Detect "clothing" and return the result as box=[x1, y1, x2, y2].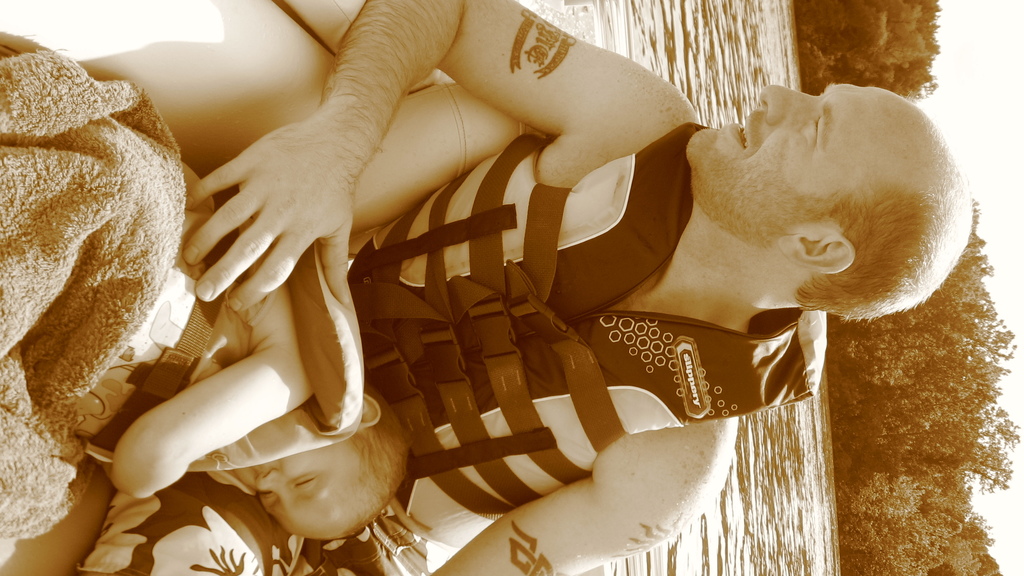
box=[73, 120, 830, 575].
